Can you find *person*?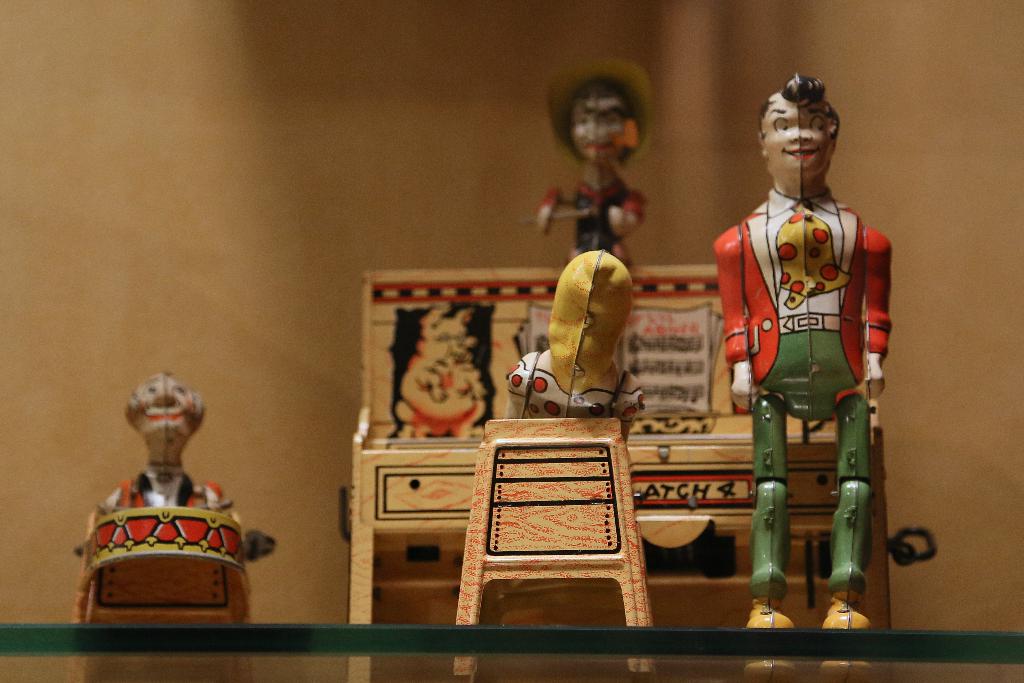
Yes, bounding box: 541 60 658 267.
